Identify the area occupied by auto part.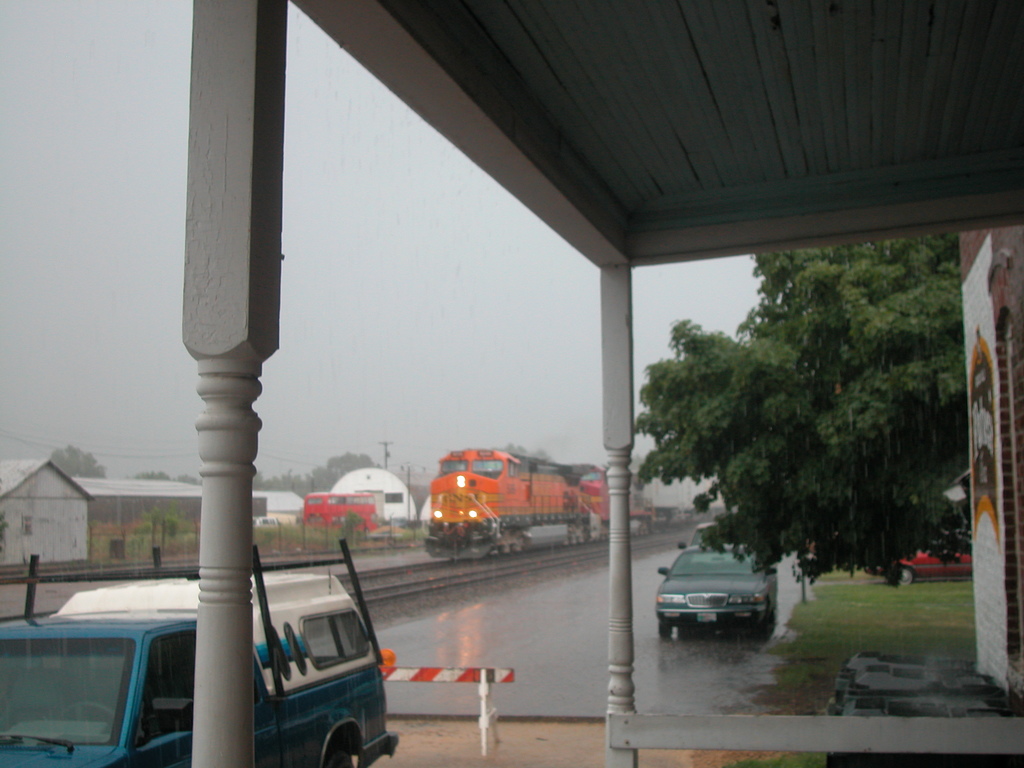
Area: Rect(148, 632, 273, 742).
